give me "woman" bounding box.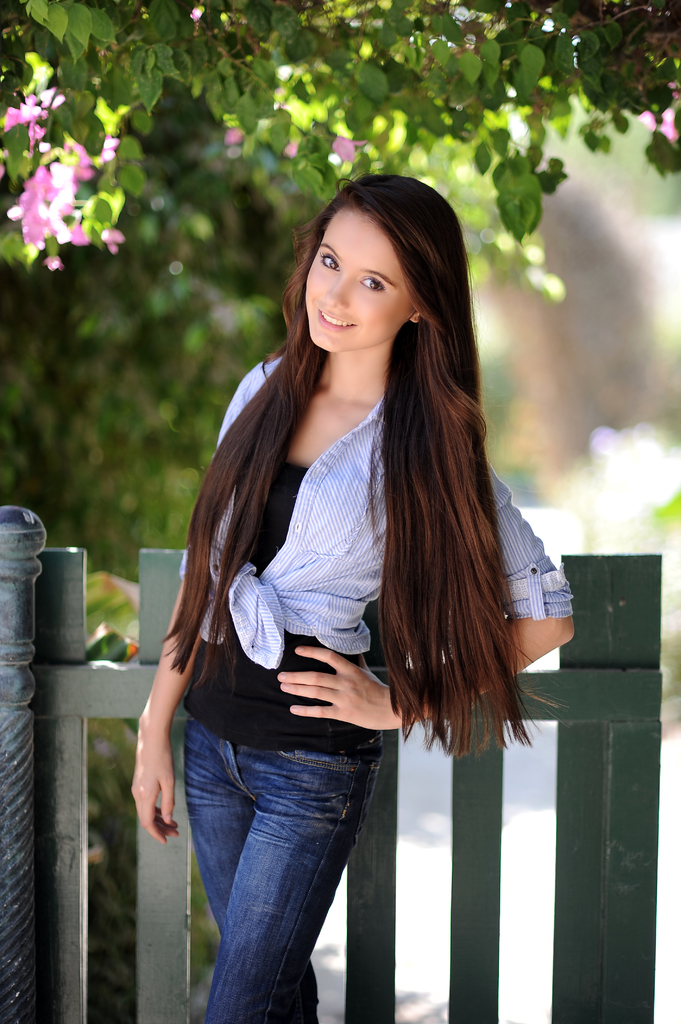
bbox(129, 169, 579, 1023).
